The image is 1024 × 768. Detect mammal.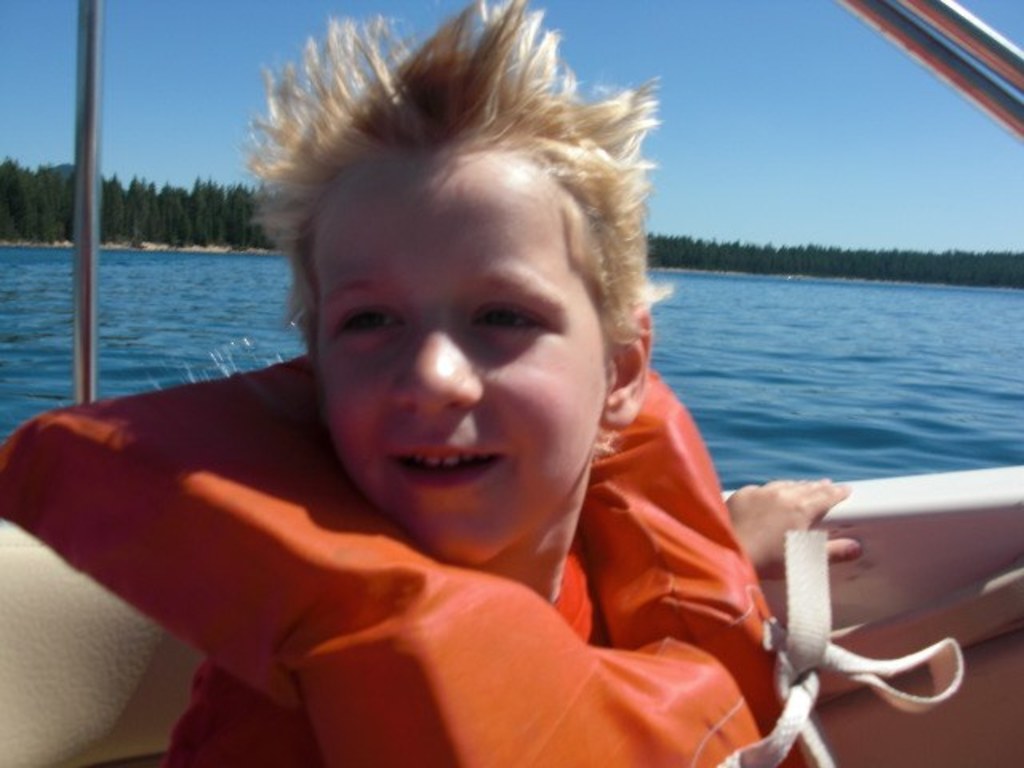
Detection: <region>160, 0, 862, 766</region>.
